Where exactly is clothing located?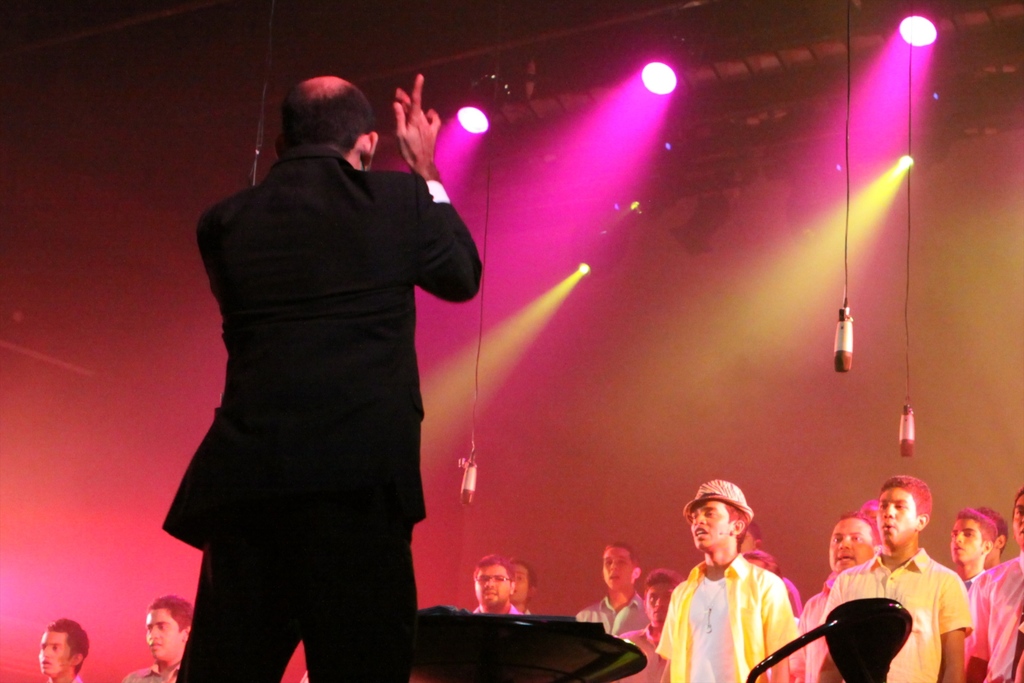
Its bounding box is (x1=572, y1=590, x2=650, y2=640).
